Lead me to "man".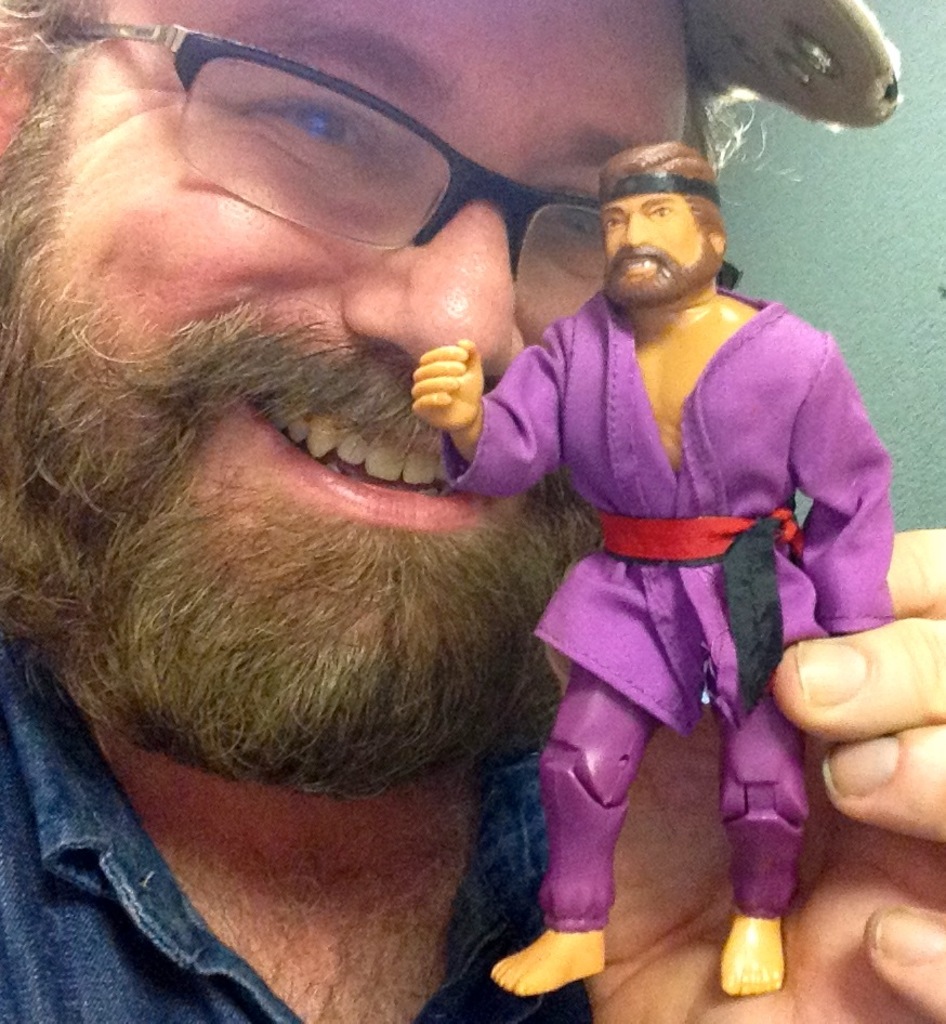
Lead to rect(0, 0, 945, 1023).
